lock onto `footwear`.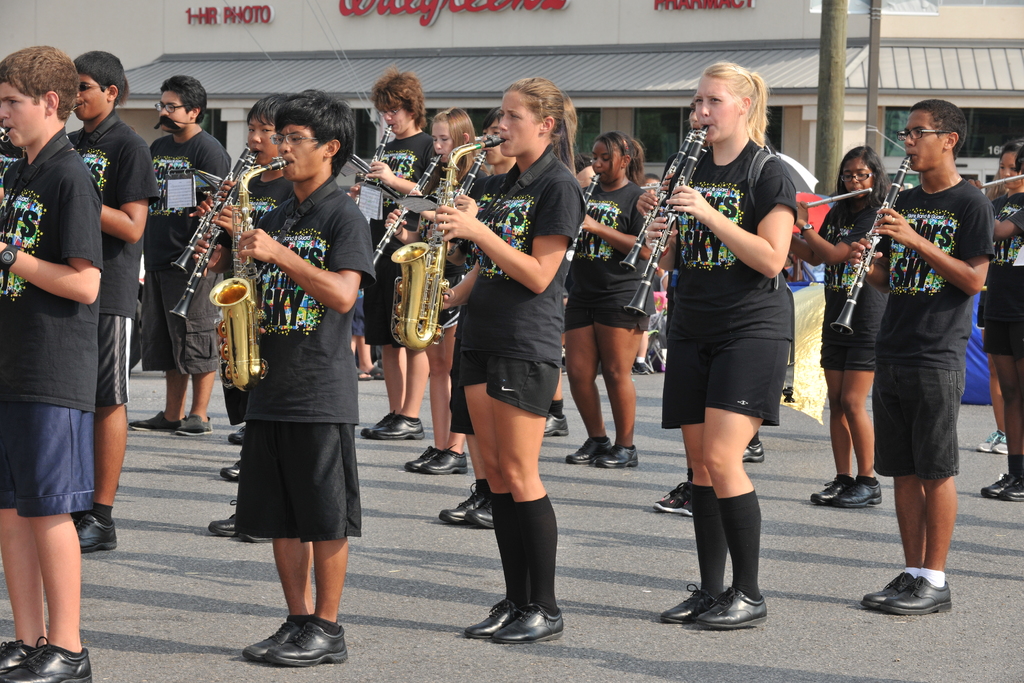
Locked: {"left": 464, "top": 498, "right": 495, "bottom": 529}.
